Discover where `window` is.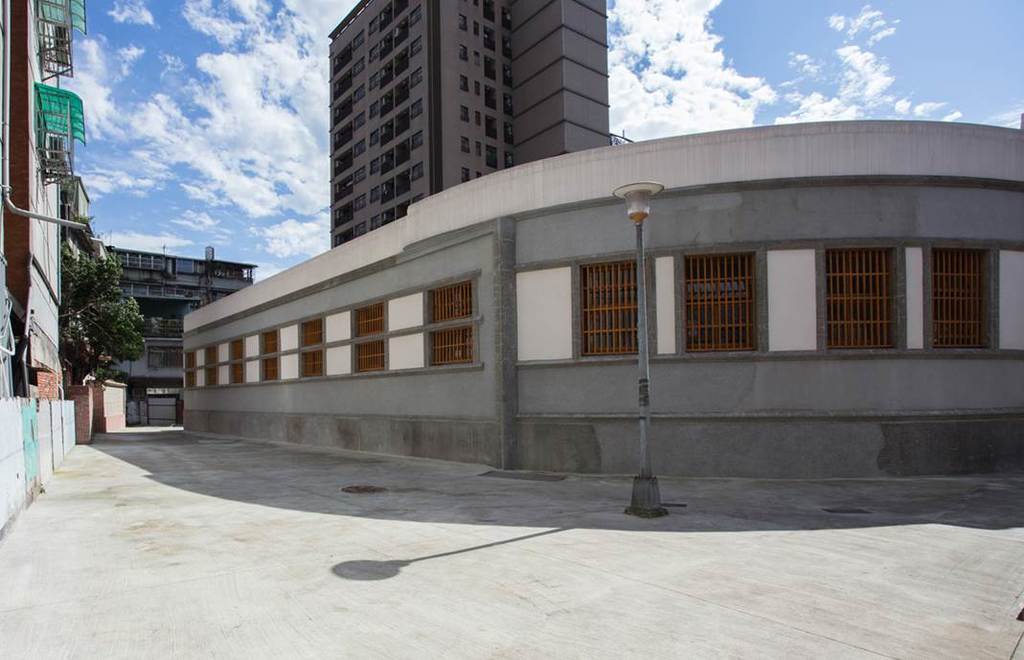
Discovered at Rect(683, 259, 752, 348).
